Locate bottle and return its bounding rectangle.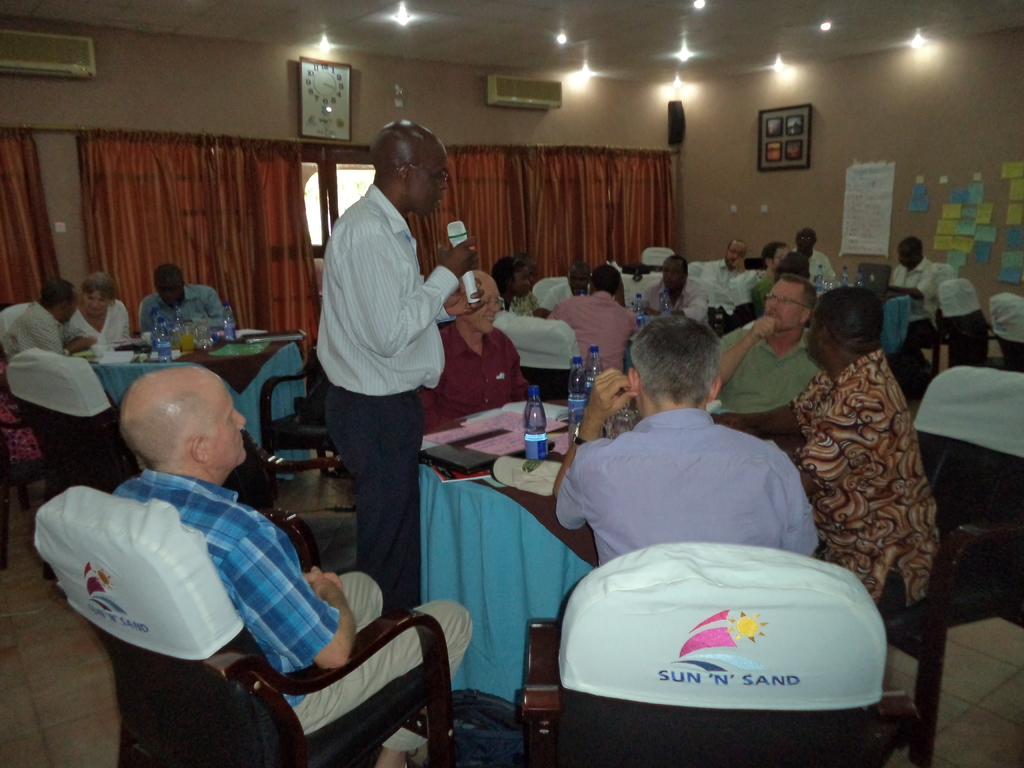
BBox(171, 307, 184, 340).
